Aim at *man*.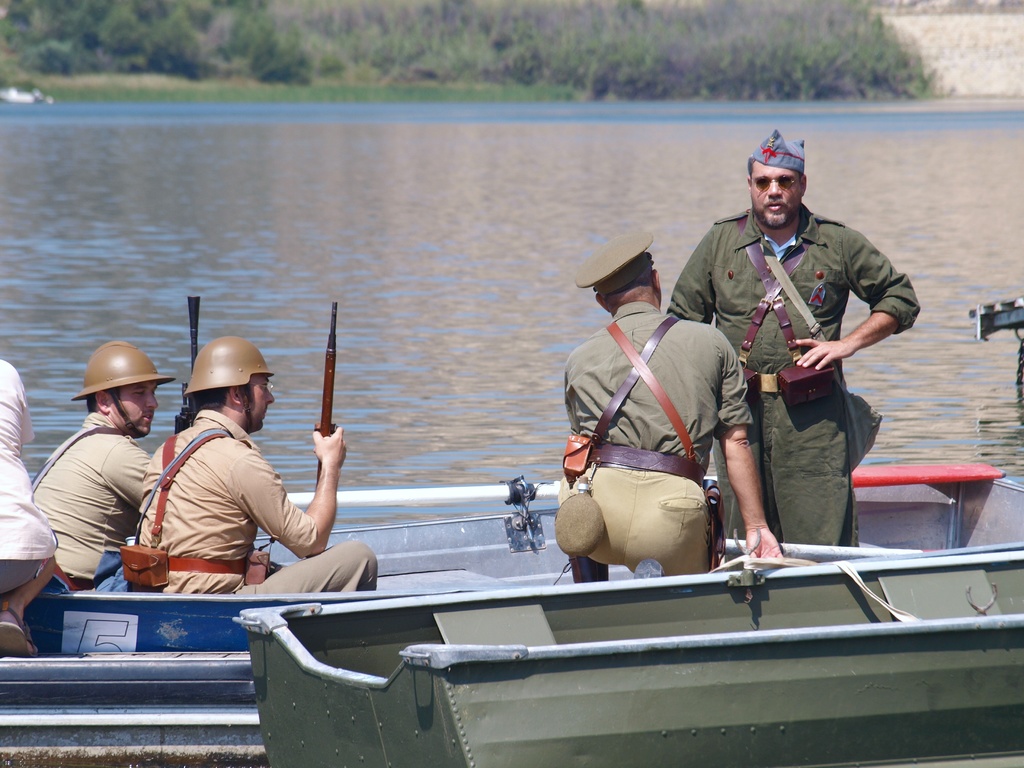
Aimed at [135,333,385,607].
